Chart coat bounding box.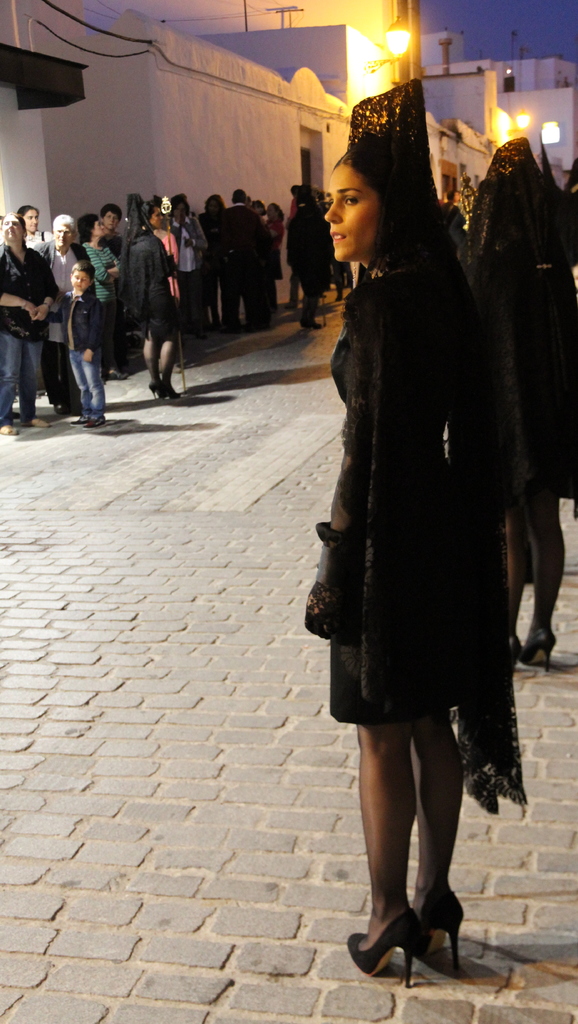
Charted: <bbox>306, 257, 504, 694</bbox>.
